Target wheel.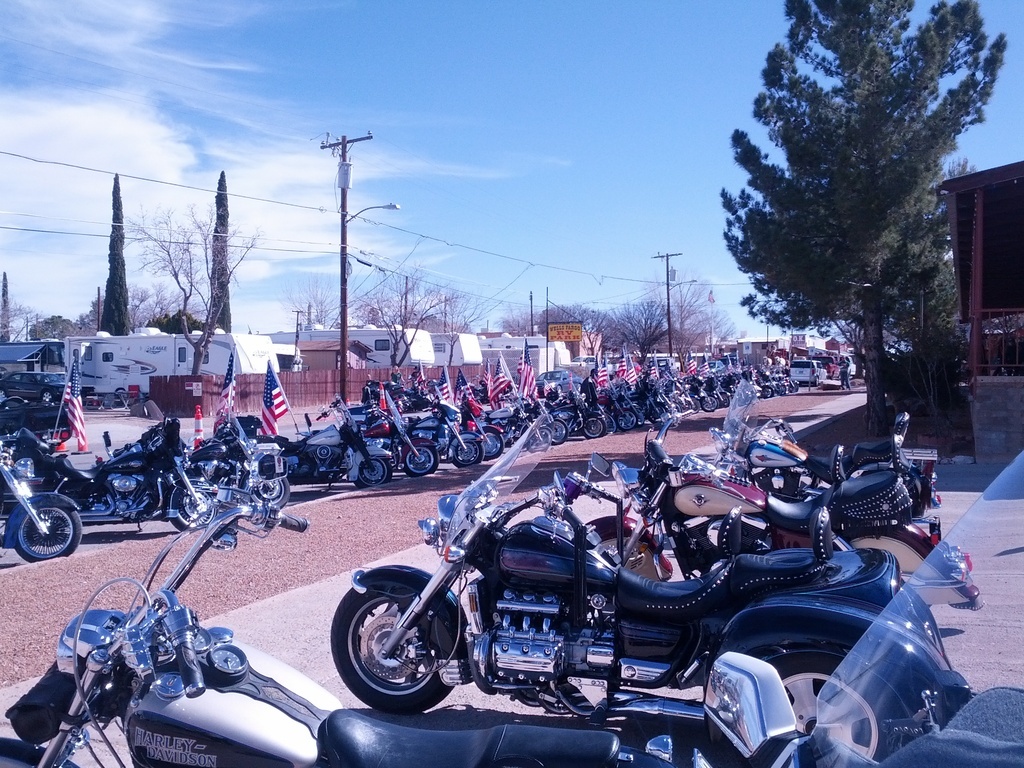
Target region: (330, 590, 455, 714).
